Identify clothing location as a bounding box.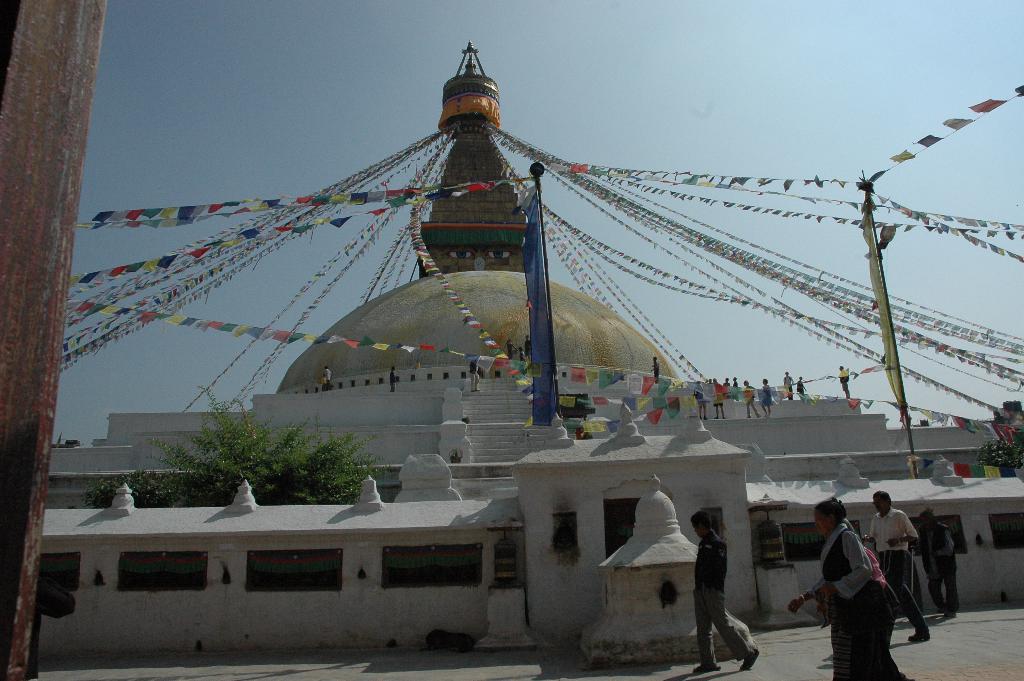
bbox=[744, 384, 758, 416].
